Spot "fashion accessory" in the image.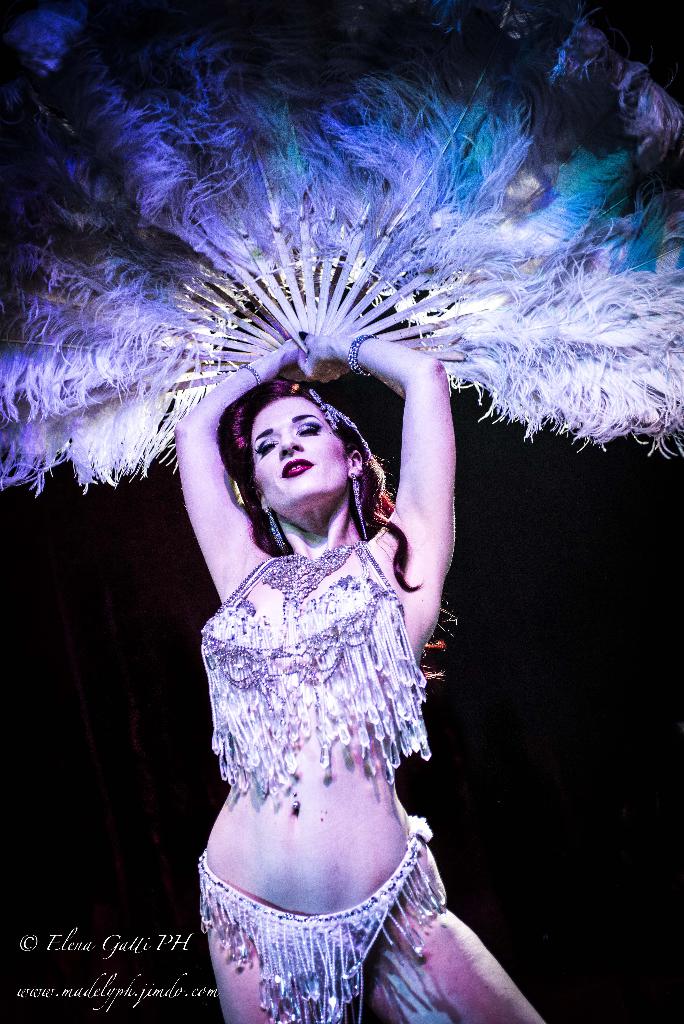
"fashion accessory" found at pyautogui.locateOnScreen(308, 390, 371, 454).
